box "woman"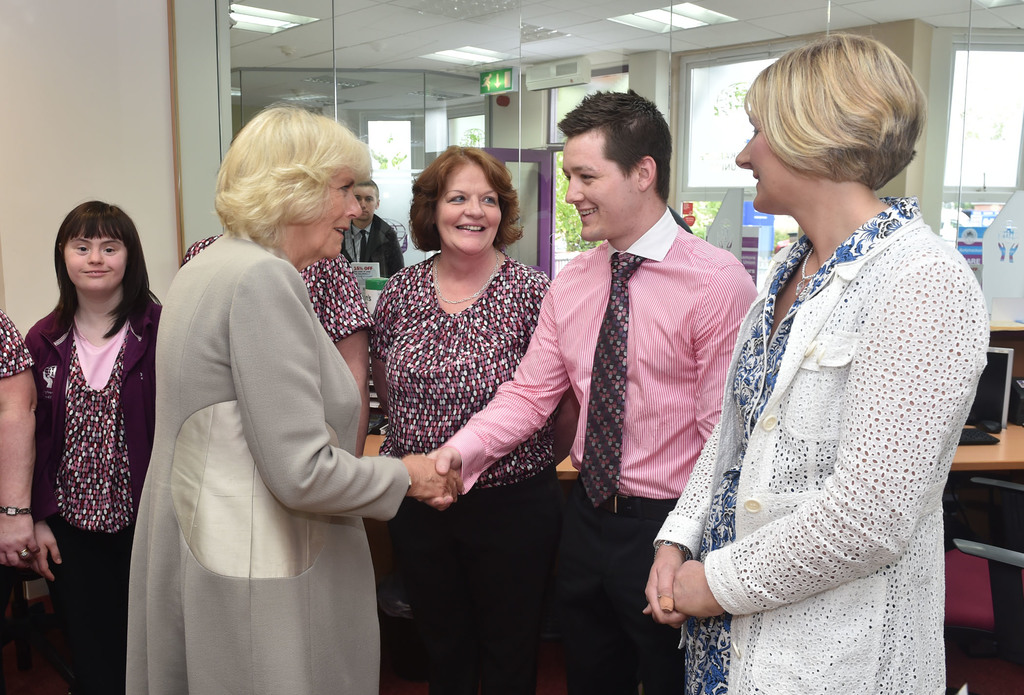
bbox(0, 309, 36, 694)
